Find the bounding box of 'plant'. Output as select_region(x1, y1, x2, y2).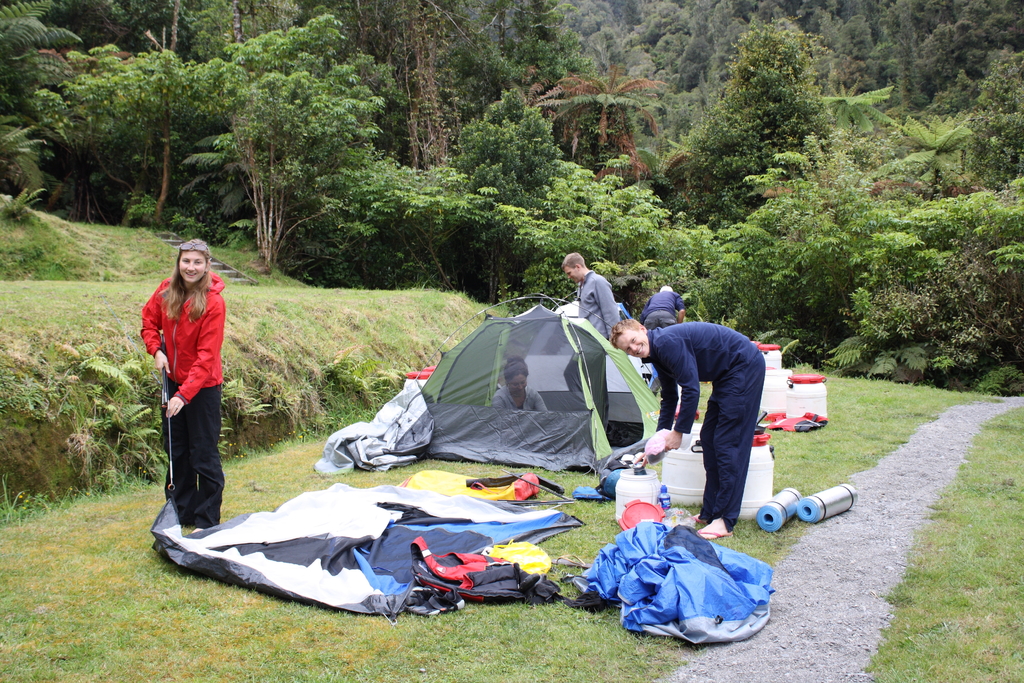
select_region(266, 129, 502, 292).
